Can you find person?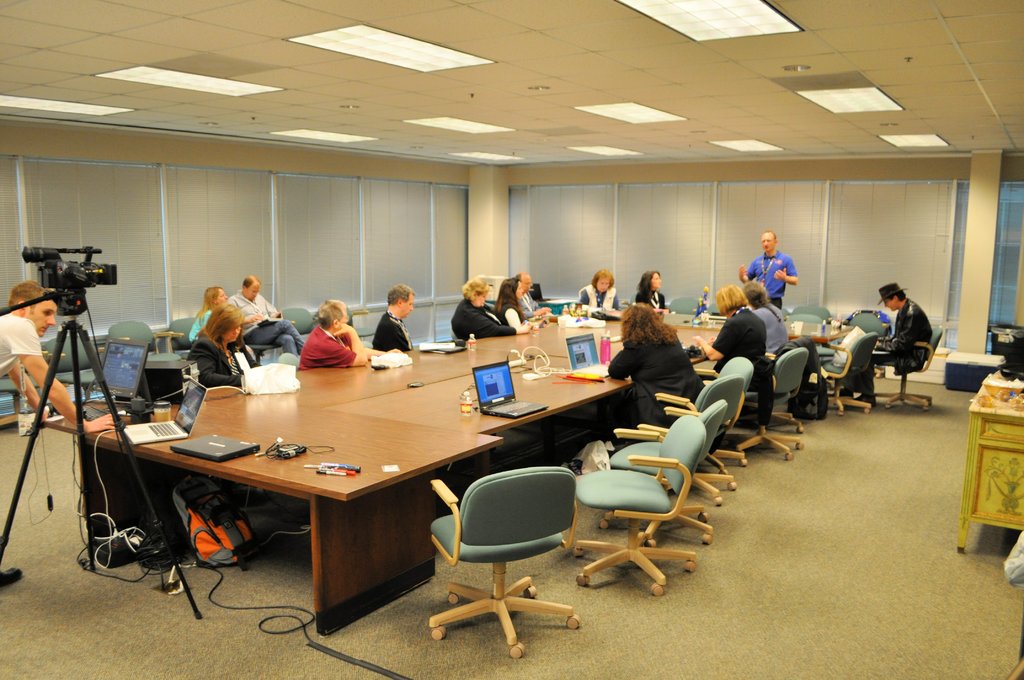
Yes, bounding box: rect(447, 276, 520, 352).
